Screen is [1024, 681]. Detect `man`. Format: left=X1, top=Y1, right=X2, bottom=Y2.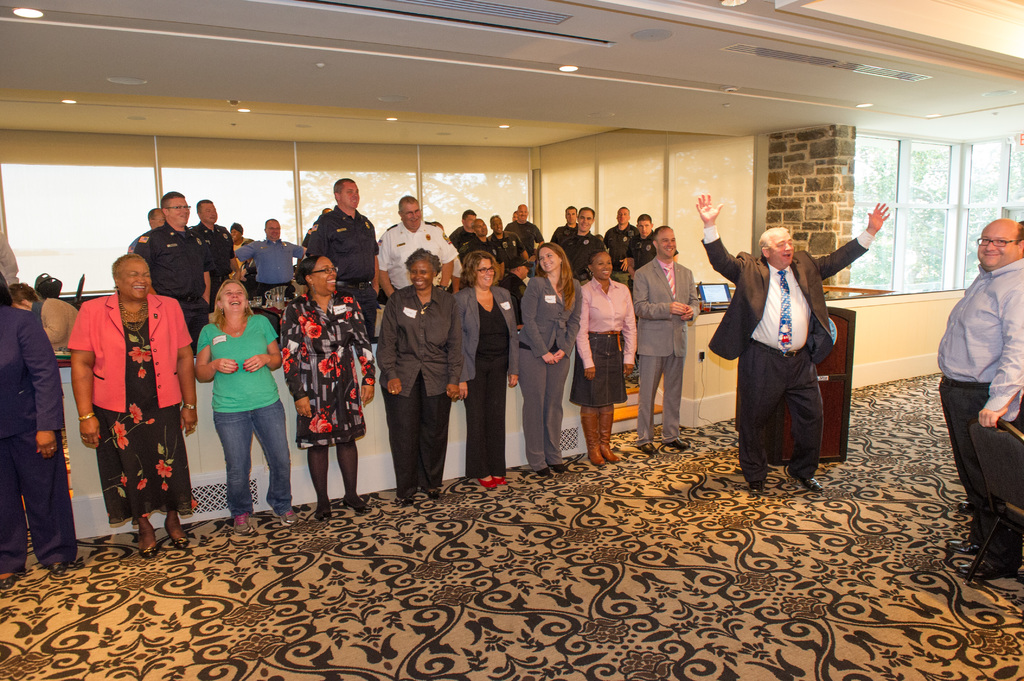
left=622, top=212, right=660, bottom=276.
